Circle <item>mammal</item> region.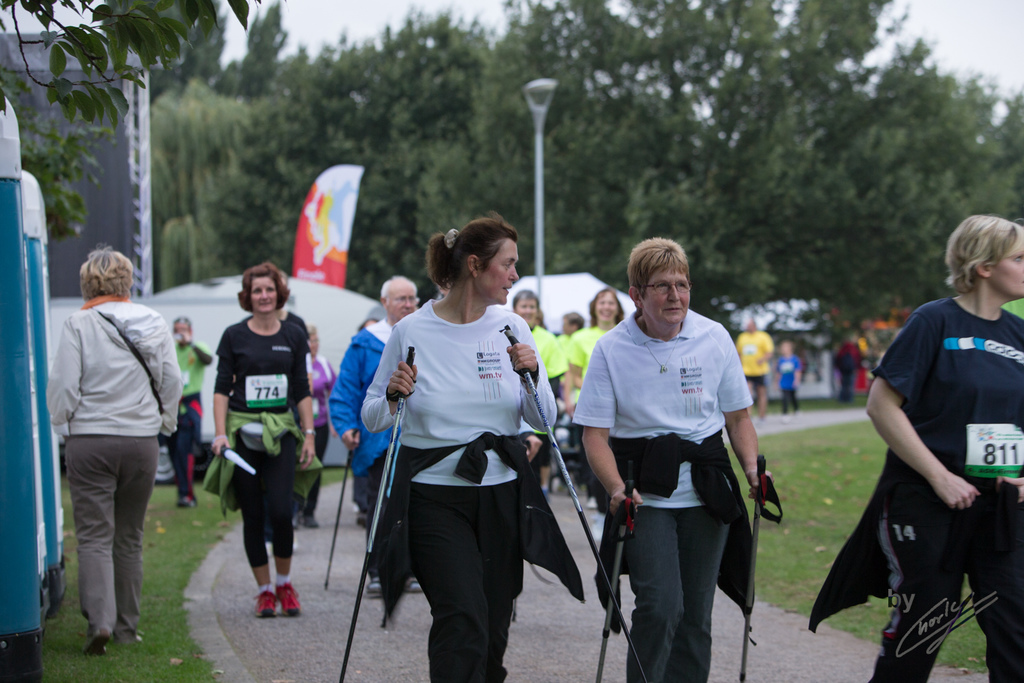
Region: pyautogui.locateOnScreen(165, 317, 212, 505).
